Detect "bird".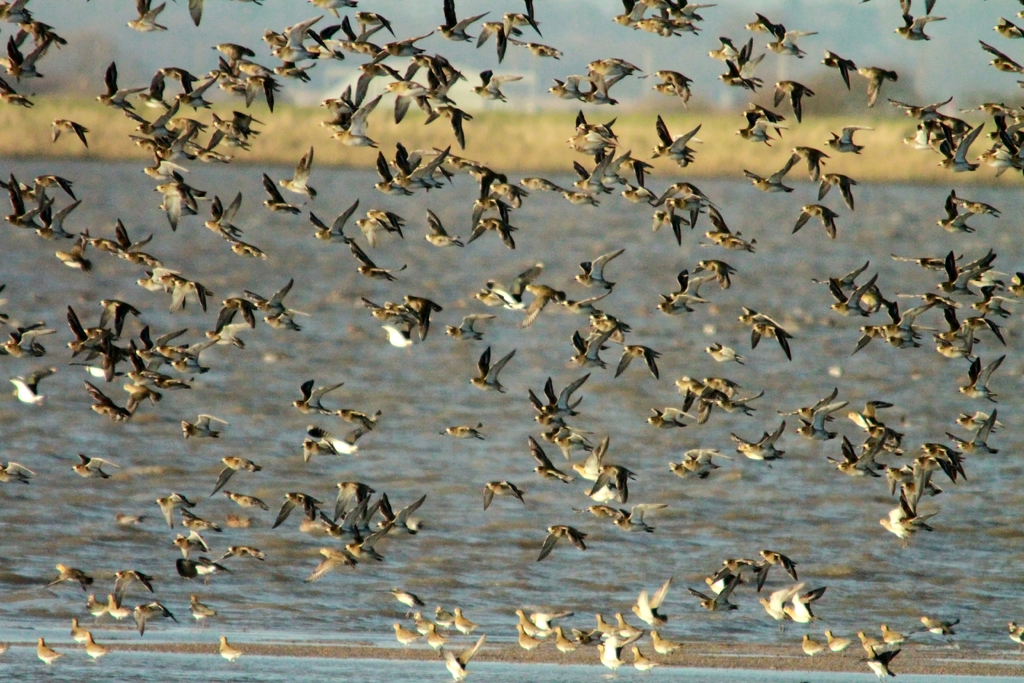
Detected at (x1=524, y1=44, x2=569, y2=65).
